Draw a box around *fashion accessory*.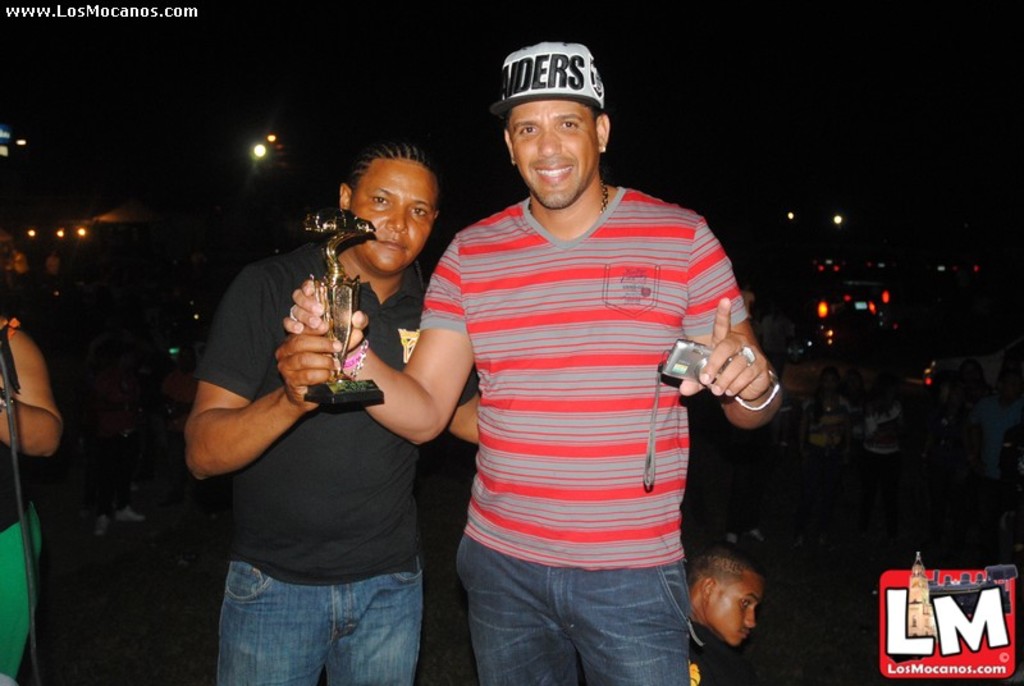
(737,344,759,365).
